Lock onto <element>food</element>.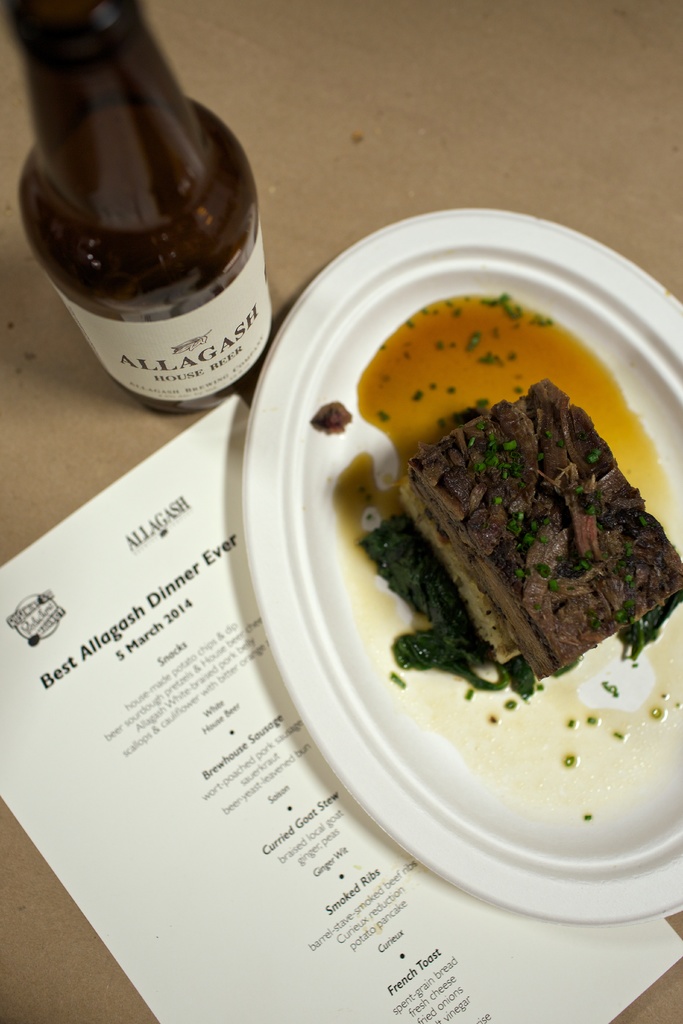
Locked: bbox=[368, 306, 656, 700].
